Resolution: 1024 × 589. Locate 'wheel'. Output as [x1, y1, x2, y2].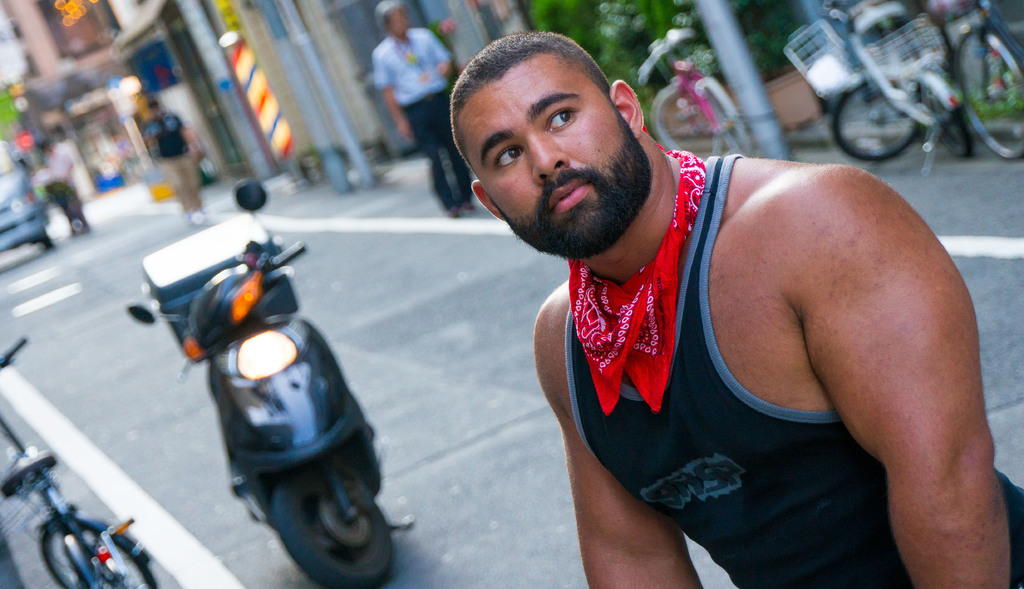
[35, 516, 159, 588].
